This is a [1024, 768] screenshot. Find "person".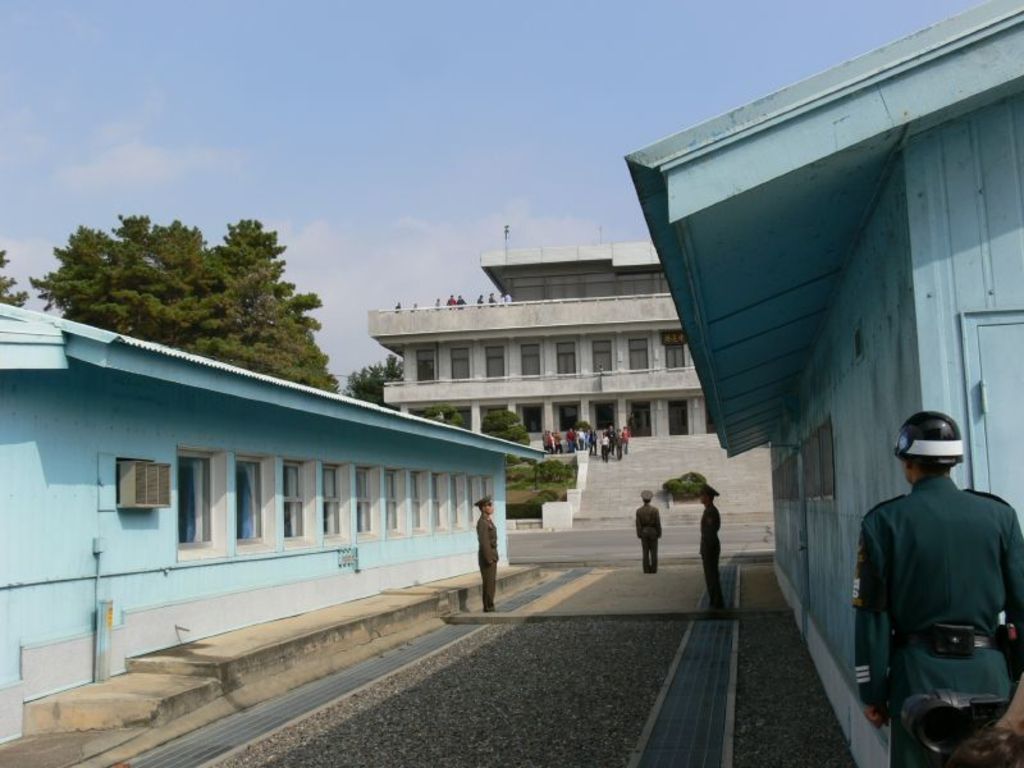
Bounding box: bbox(474, 489, 498, 613).
